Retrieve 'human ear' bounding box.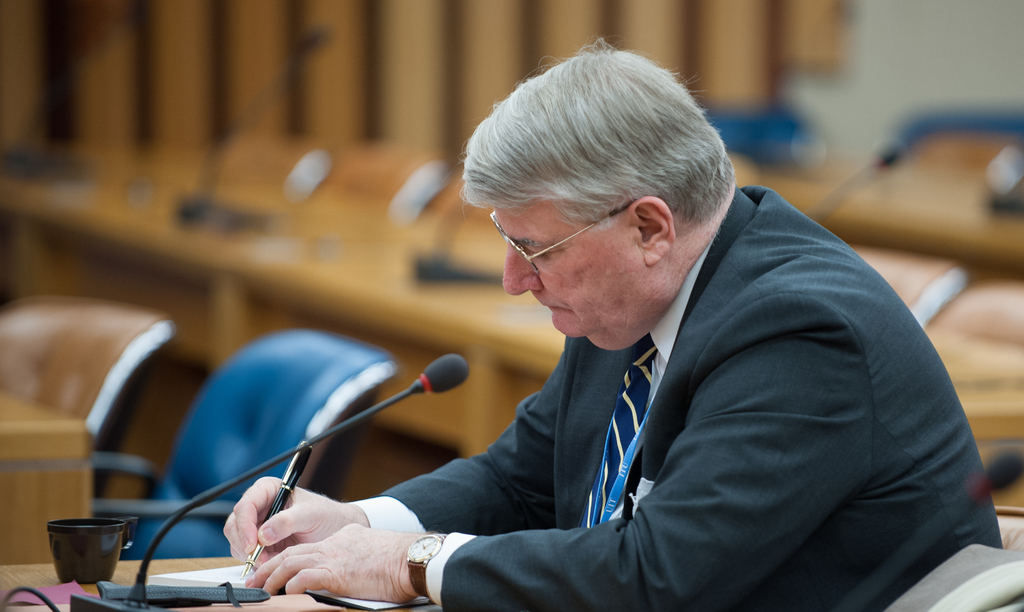
Bounding box: bbox=(631, 197, 675, 264).
